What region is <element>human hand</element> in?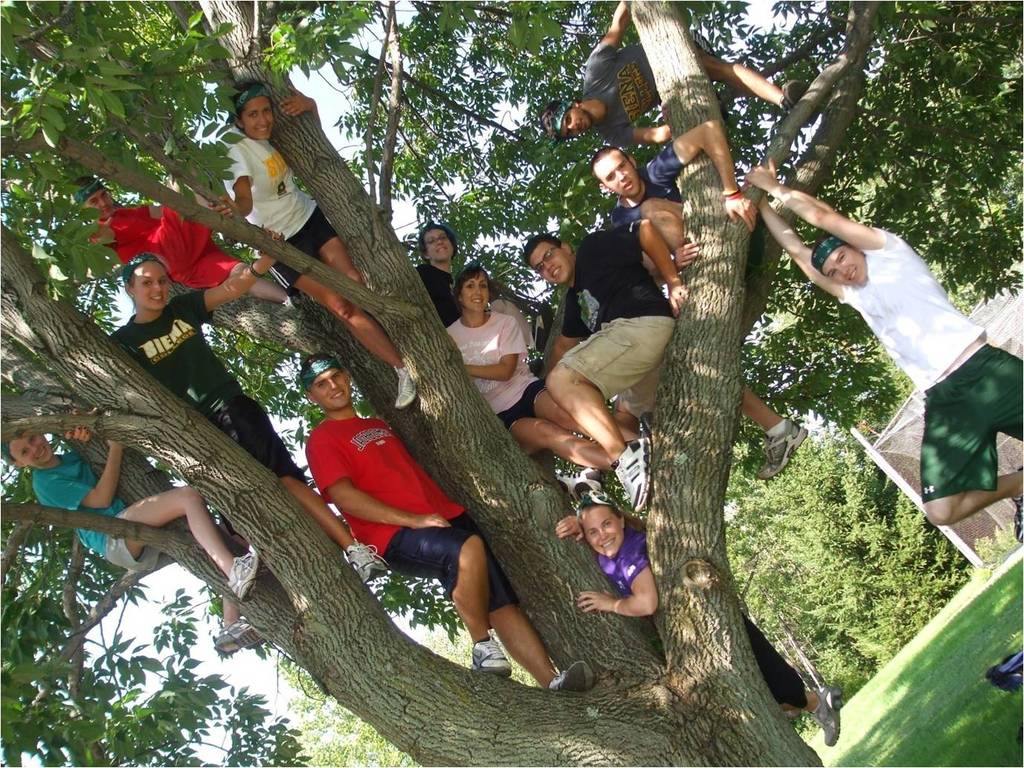
(408, 512, 449, 531).
